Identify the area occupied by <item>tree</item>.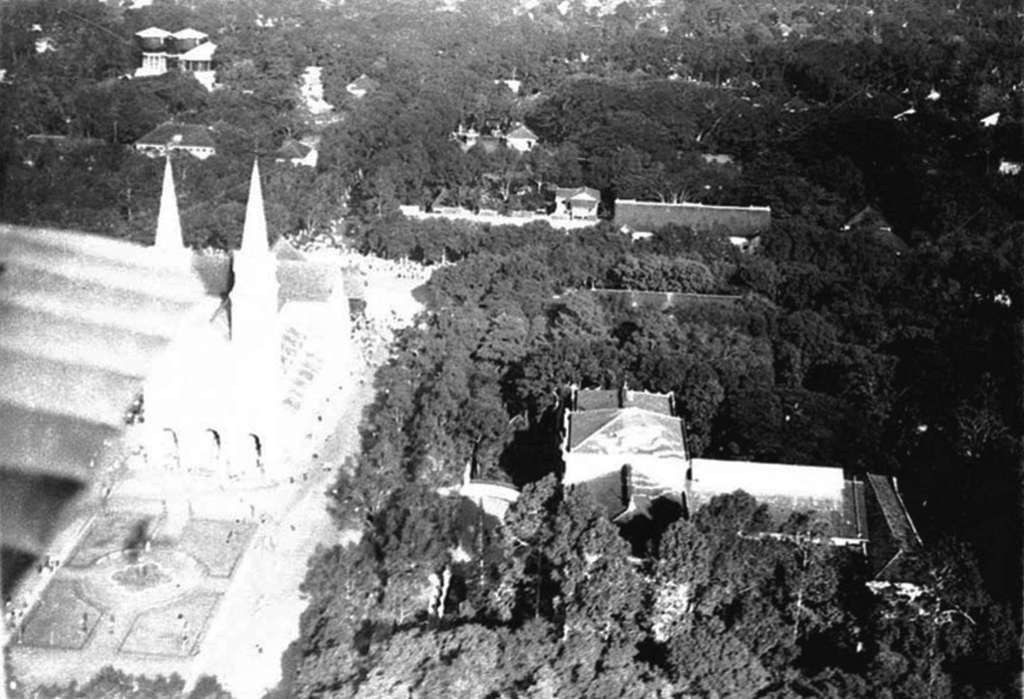
Area: [x1=340, y1=141, x2=414, y2=218].
